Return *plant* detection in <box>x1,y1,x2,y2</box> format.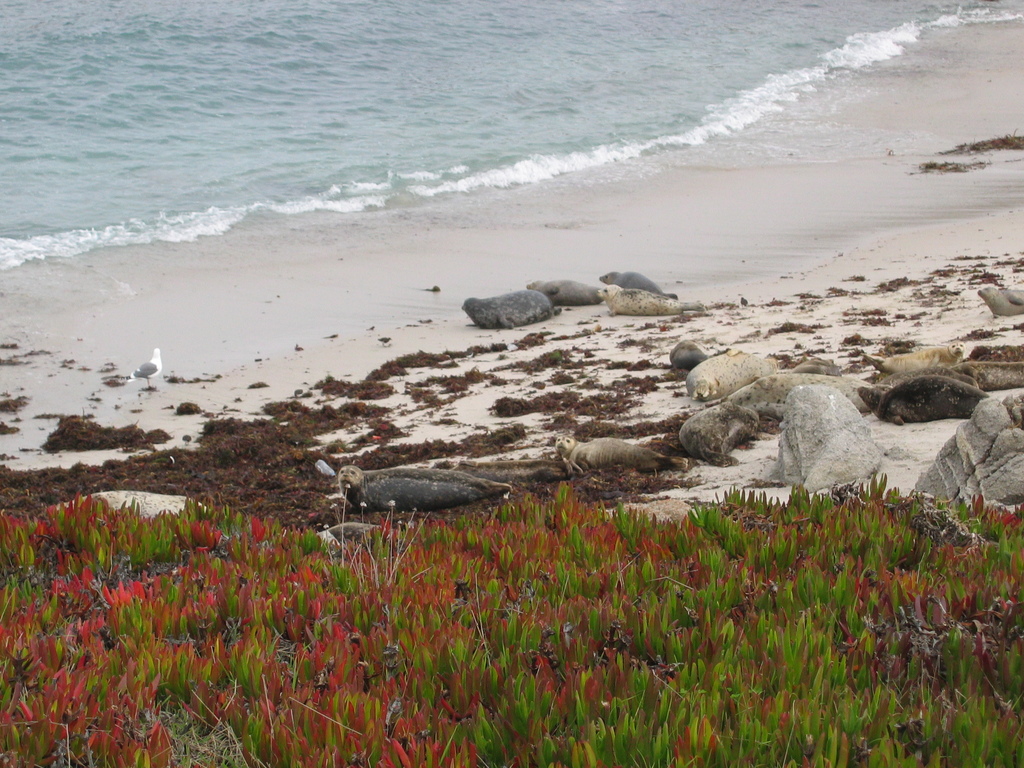
<box>948,325,1000,340</box>.
